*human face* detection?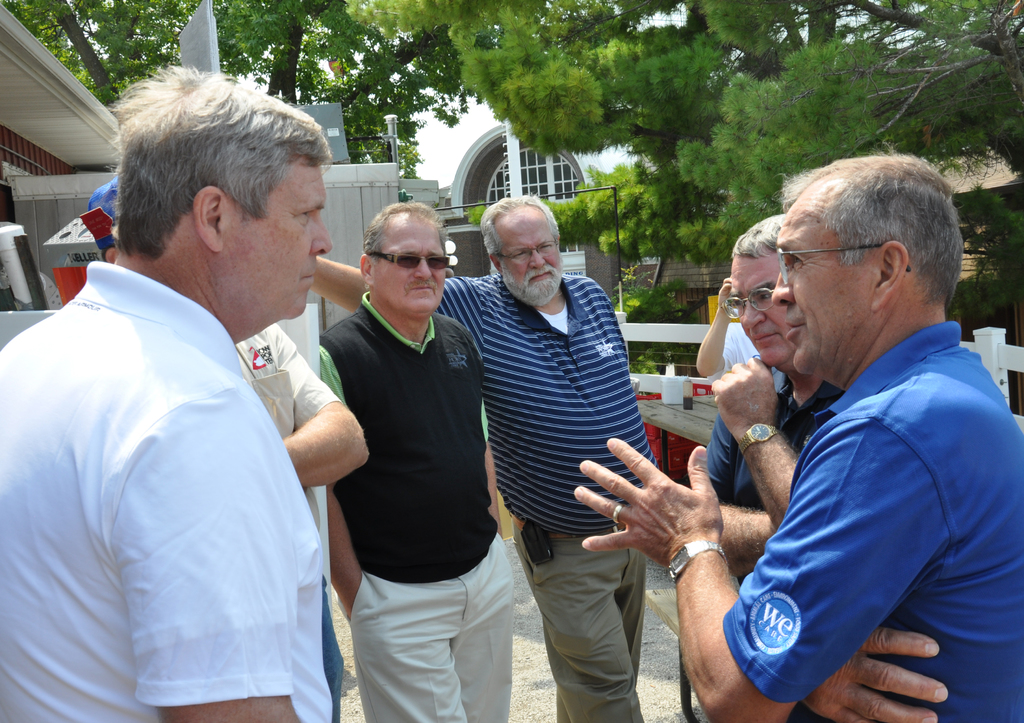
bbox=(376, 217, 442, 312)
